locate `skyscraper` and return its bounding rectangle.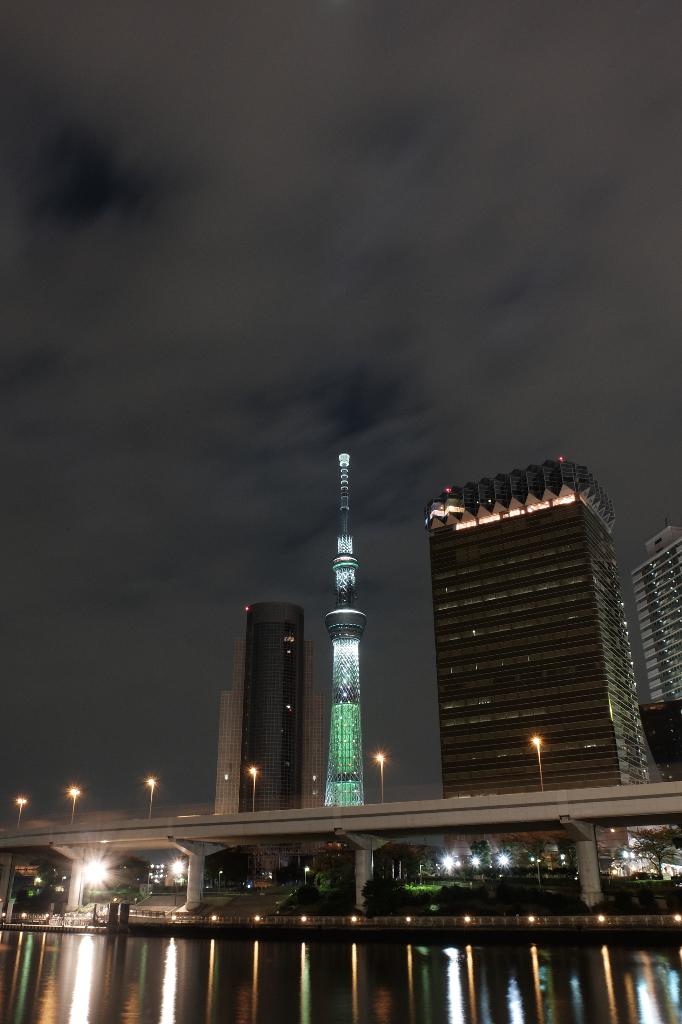
locate(209, 602, 320, 820).
